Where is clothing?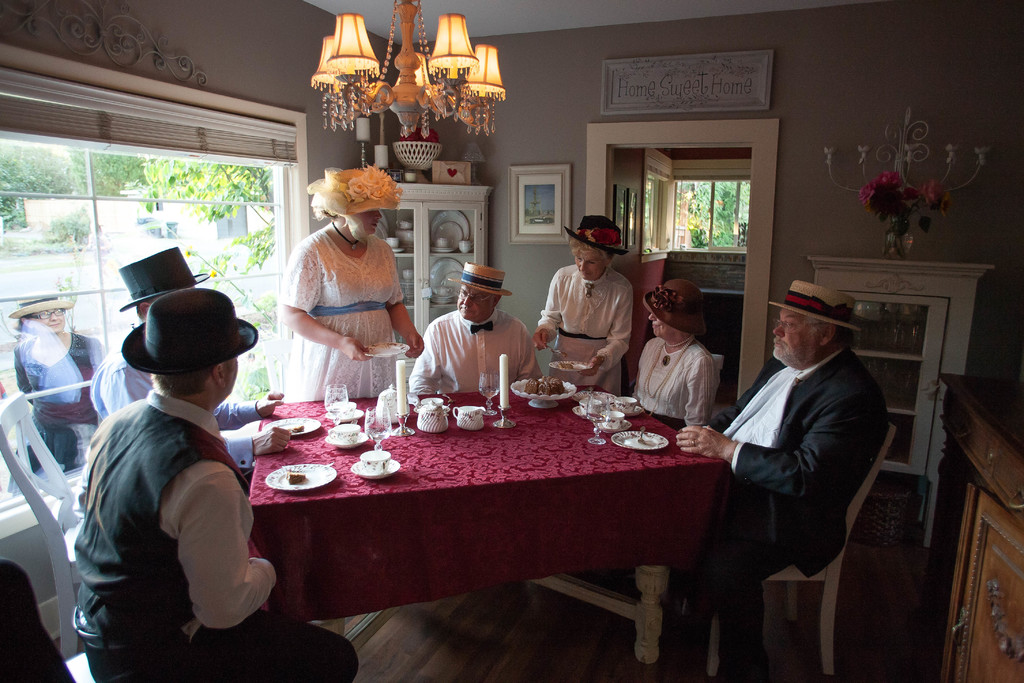
{"x1": 272, "y1": 223, "x2": 423, "y2": 400}.
